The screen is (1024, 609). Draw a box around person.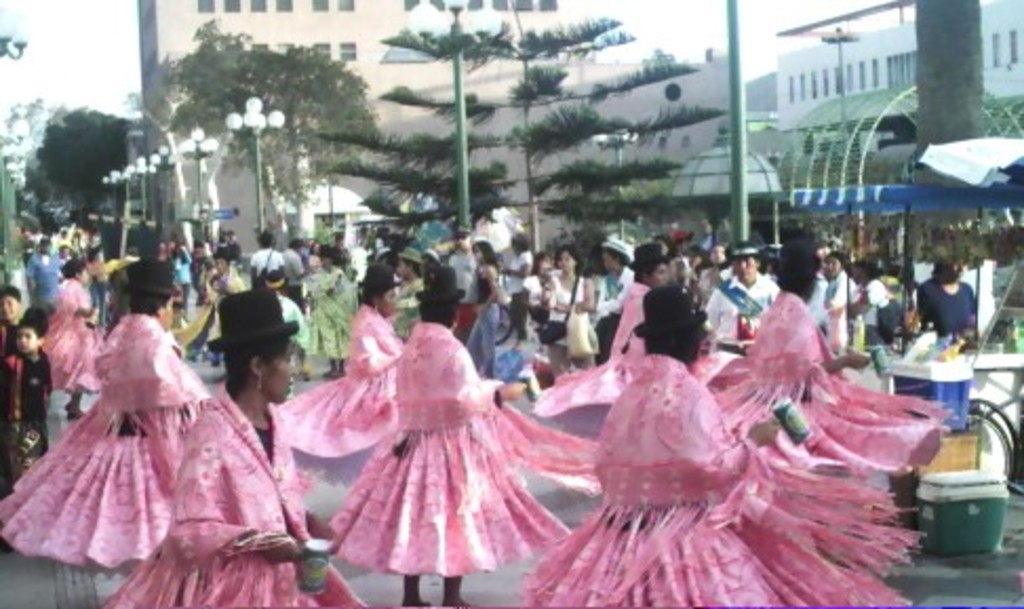
l=693, t=242, r=733, b=310.
